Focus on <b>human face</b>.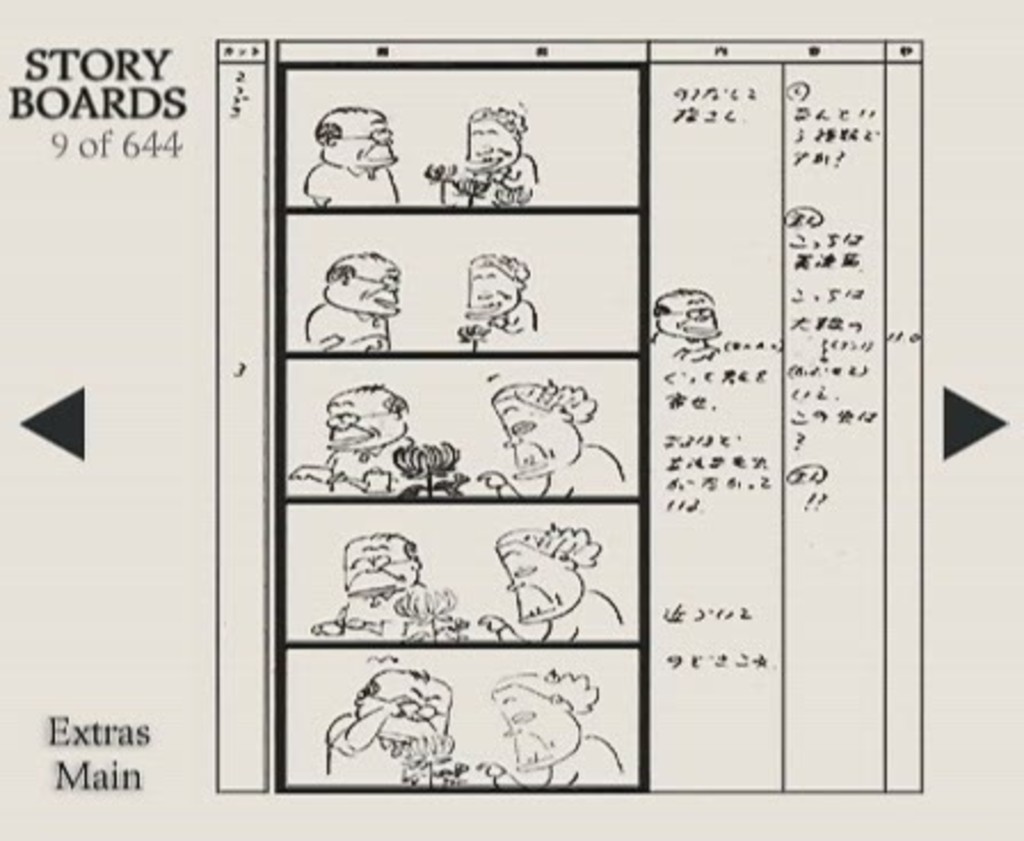
Focused at [left=320, top=391, right=386, bottom=457].
